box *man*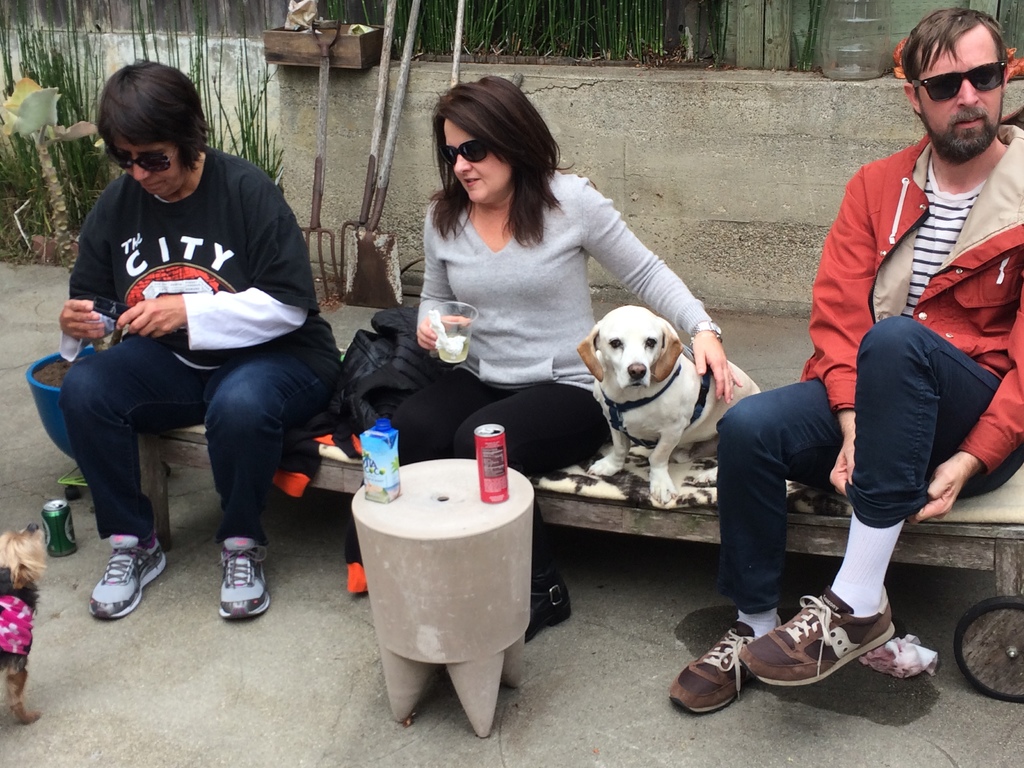
[left=669, top=8, right=1023, bottom=717]
